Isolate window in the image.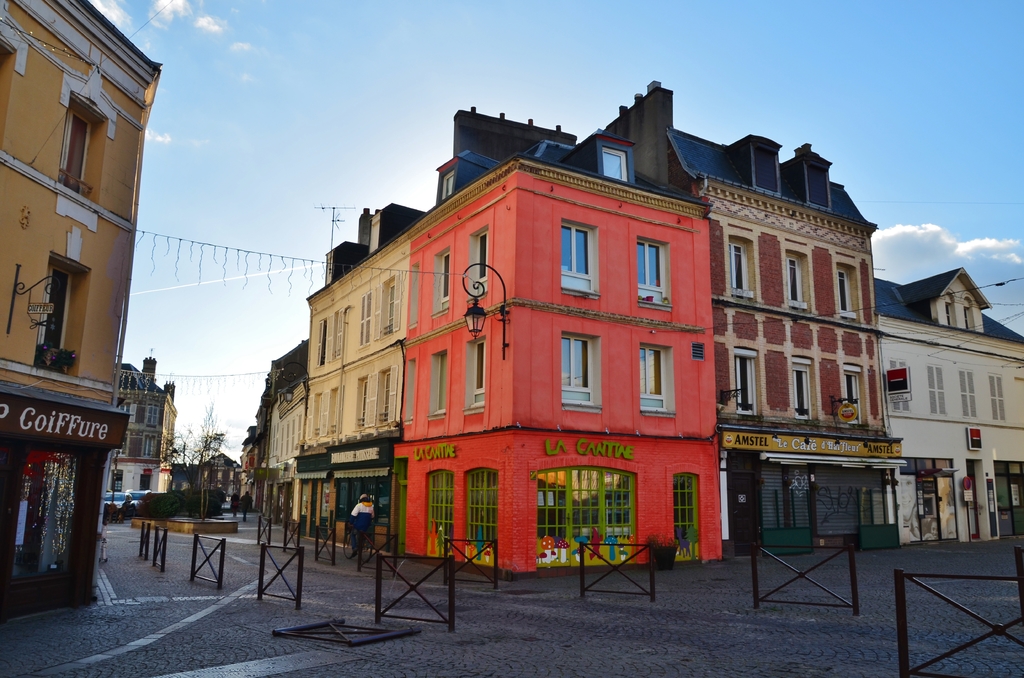
Isolated region: {"x1": 375, "y1": 275, "x2": 397, "y2": 336}.
